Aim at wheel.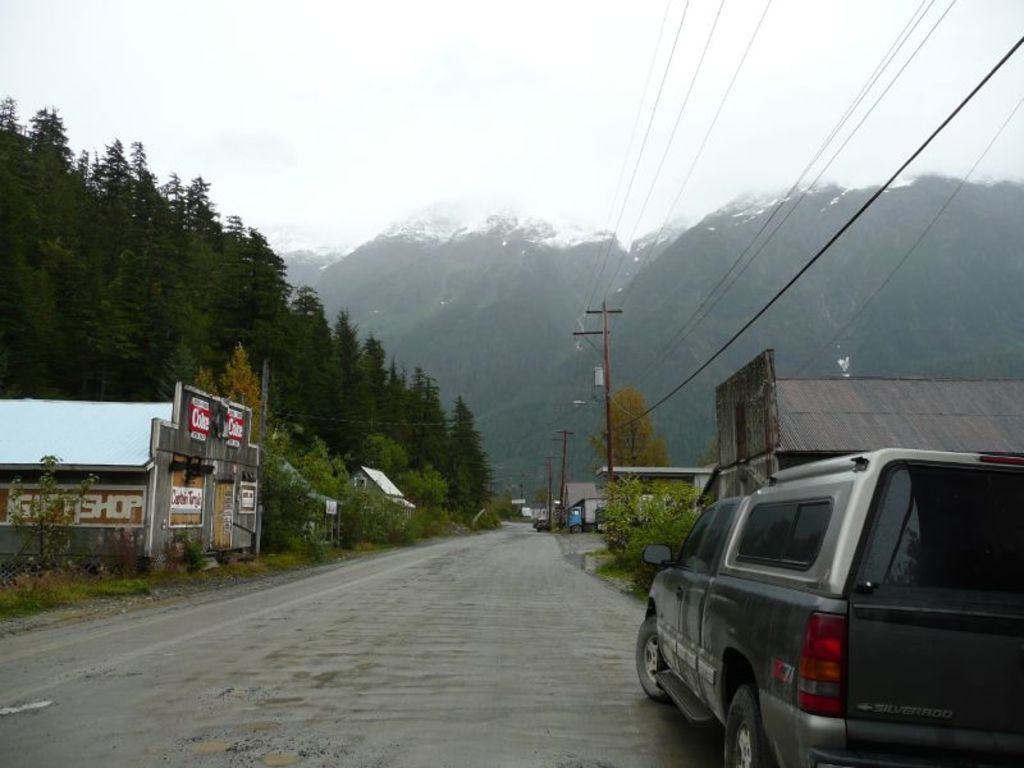
Aimed at {"left": 724, "top": 673, "right": 796, "bottom": 760}.
